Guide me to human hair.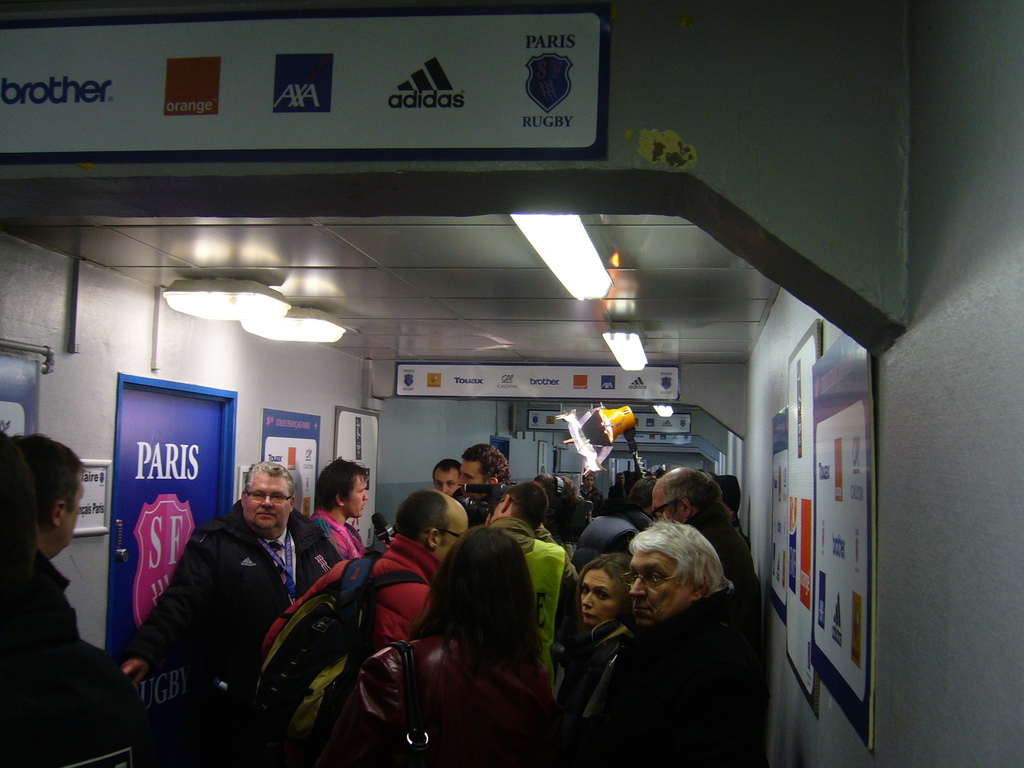
Guidance: 242 463 294 506.
